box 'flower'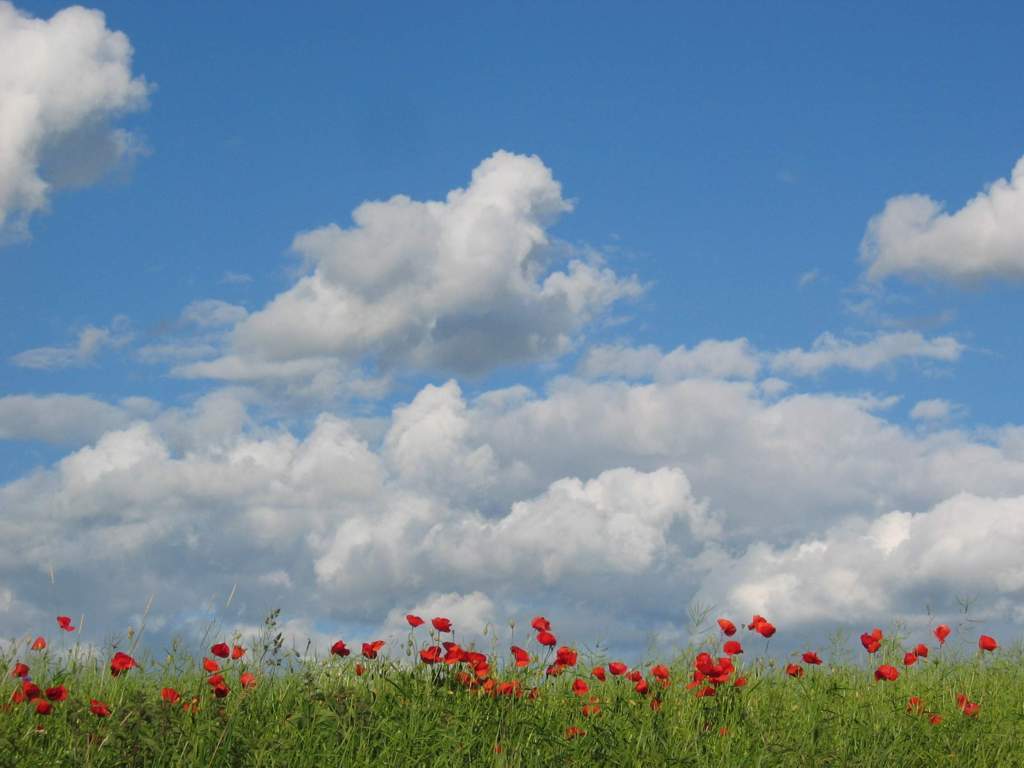
BBox(976, 632, 1001, 655)
